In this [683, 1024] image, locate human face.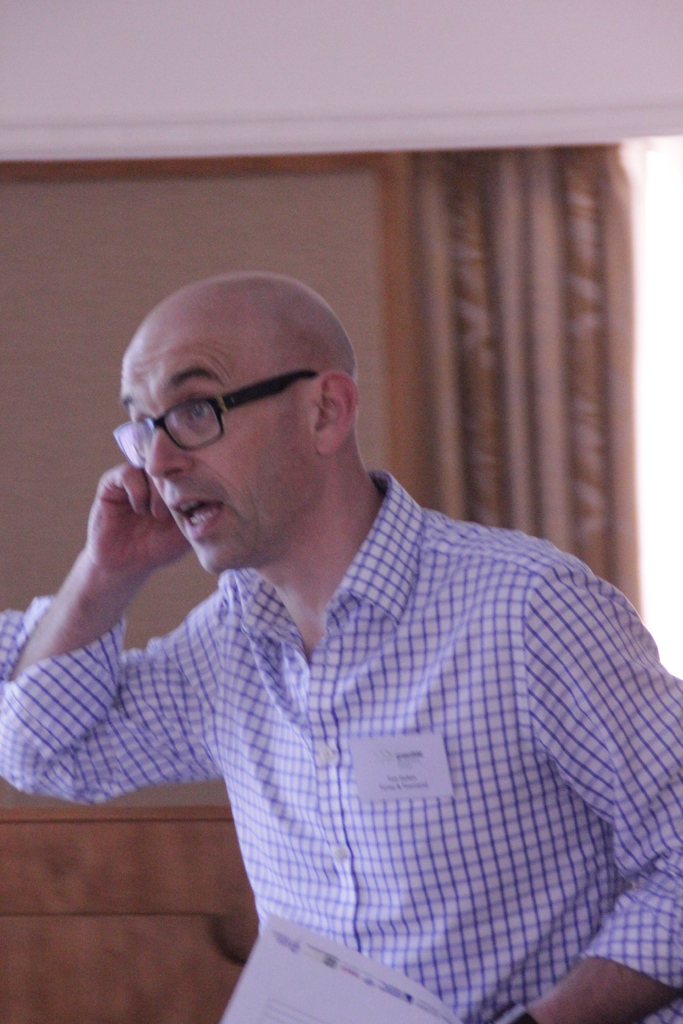
Bounding box: box(100, 328, 317, 573).
